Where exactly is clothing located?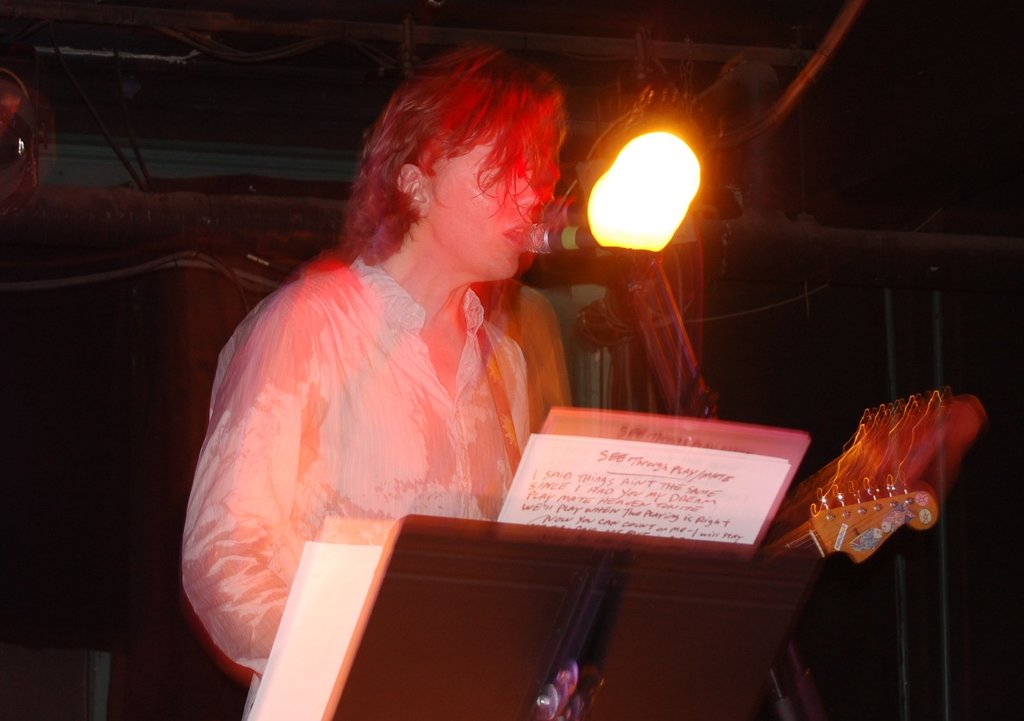
Its bounding box is 485:272:572:433.
